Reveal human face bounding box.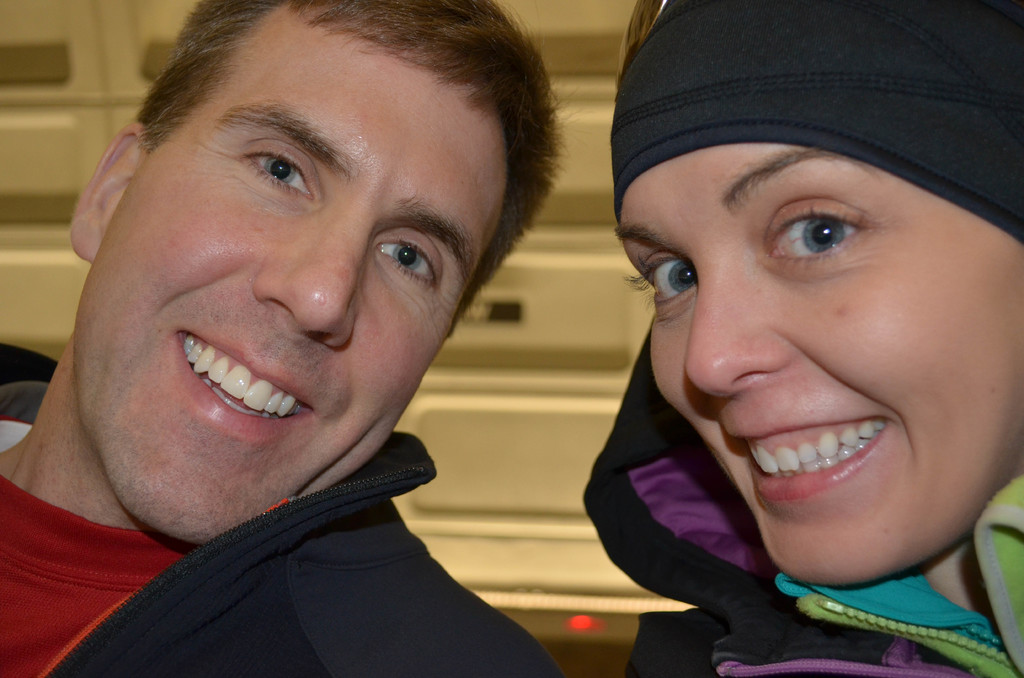
Revealed: region(74, 0, 506, 543).
